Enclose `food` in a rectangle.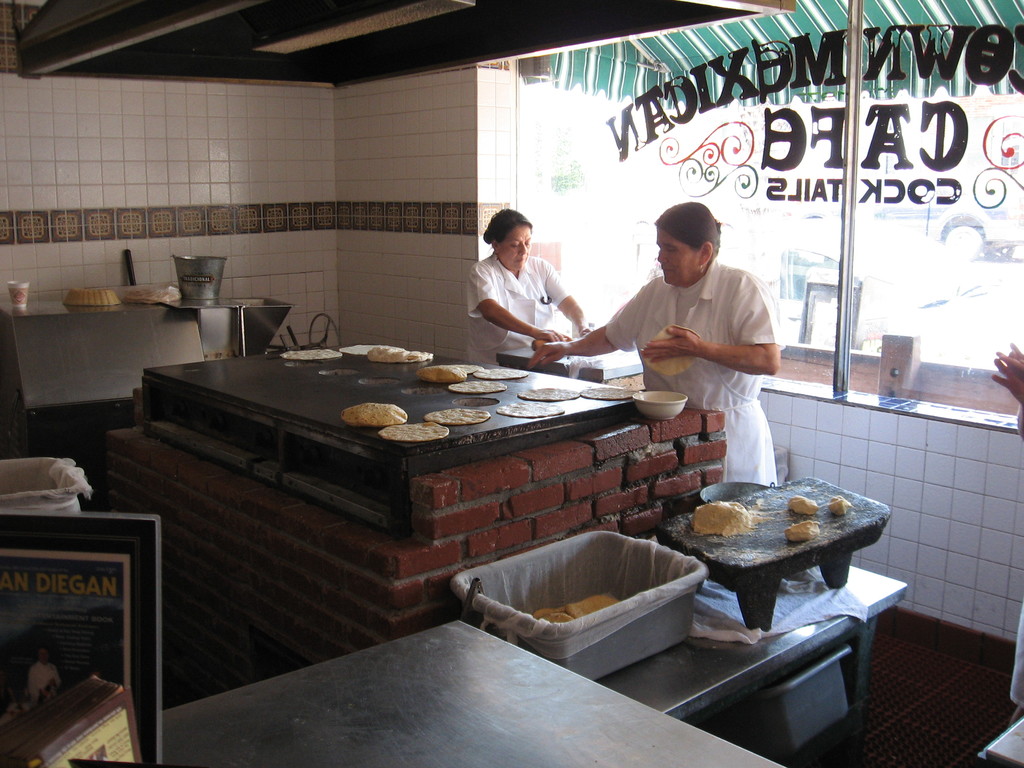
box(424, 406, 492, 425).
